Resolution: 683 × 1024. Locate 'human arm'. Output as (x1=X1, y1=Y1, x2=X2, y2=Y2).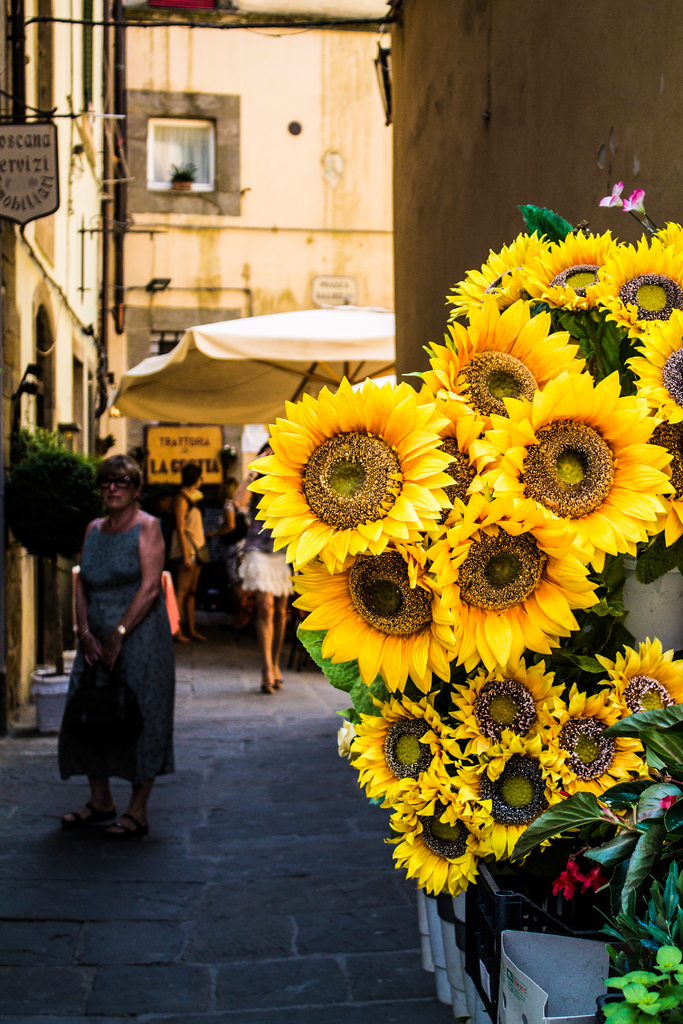
(x1=175, y1=497, x2=194, y2=571).
